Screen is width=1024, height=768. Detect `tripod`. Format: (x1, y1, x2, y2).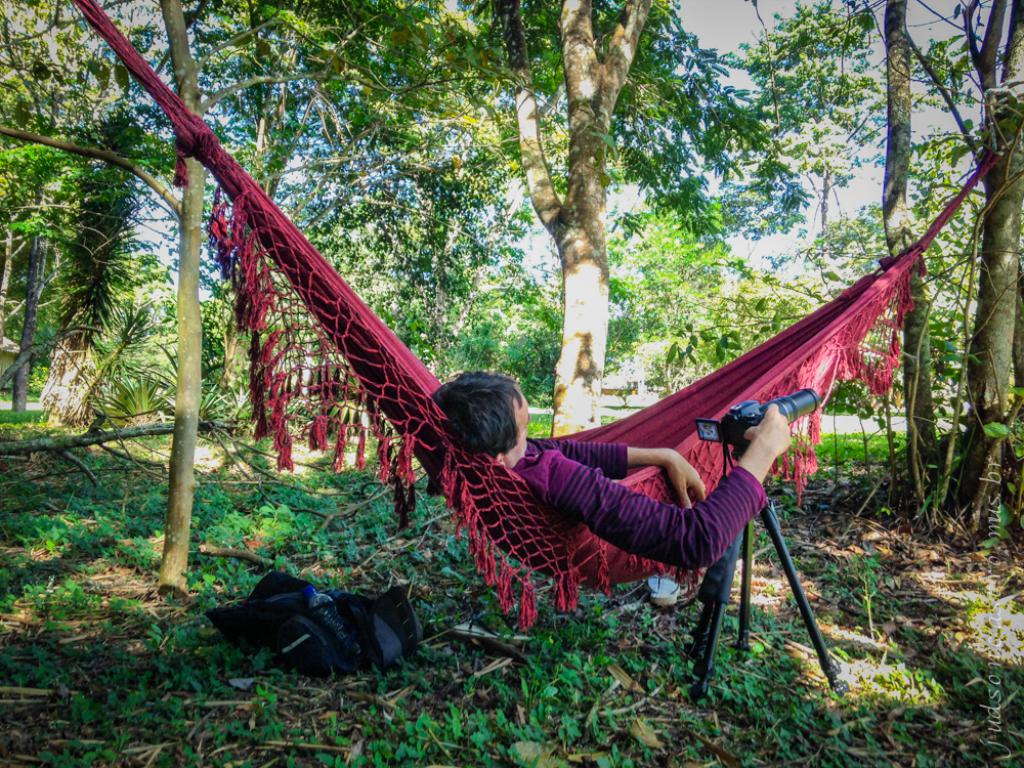
(688, 450, 844, 700).
